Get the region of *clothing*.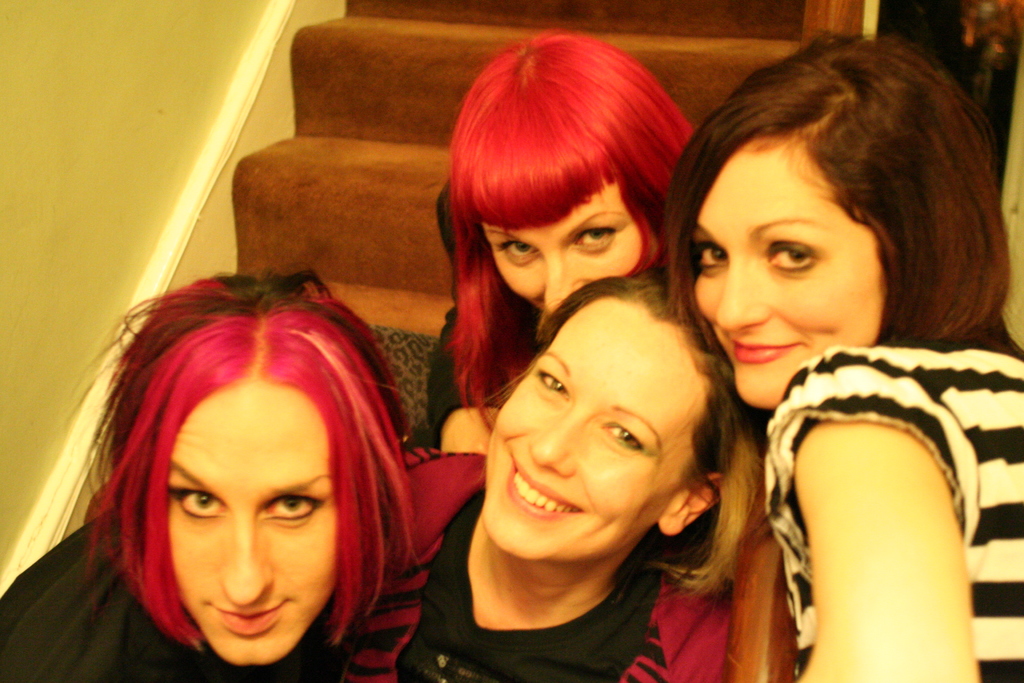
pyautogui.locateOnScreen(413, 183, 515, 474).
